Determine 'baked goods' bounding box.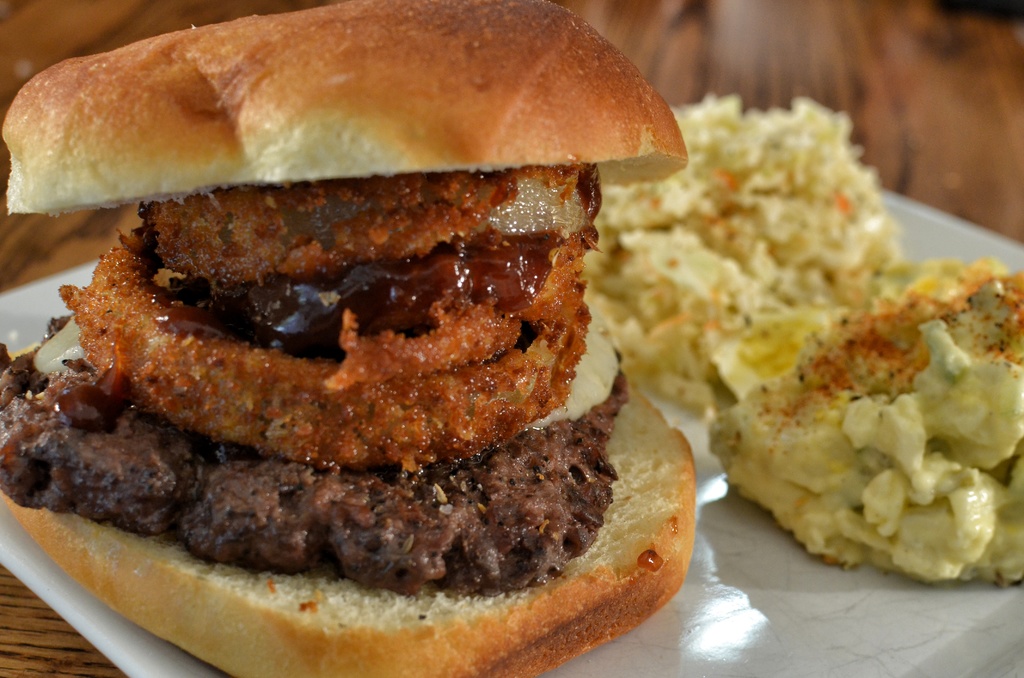
Determined: 0:373:699:677.
